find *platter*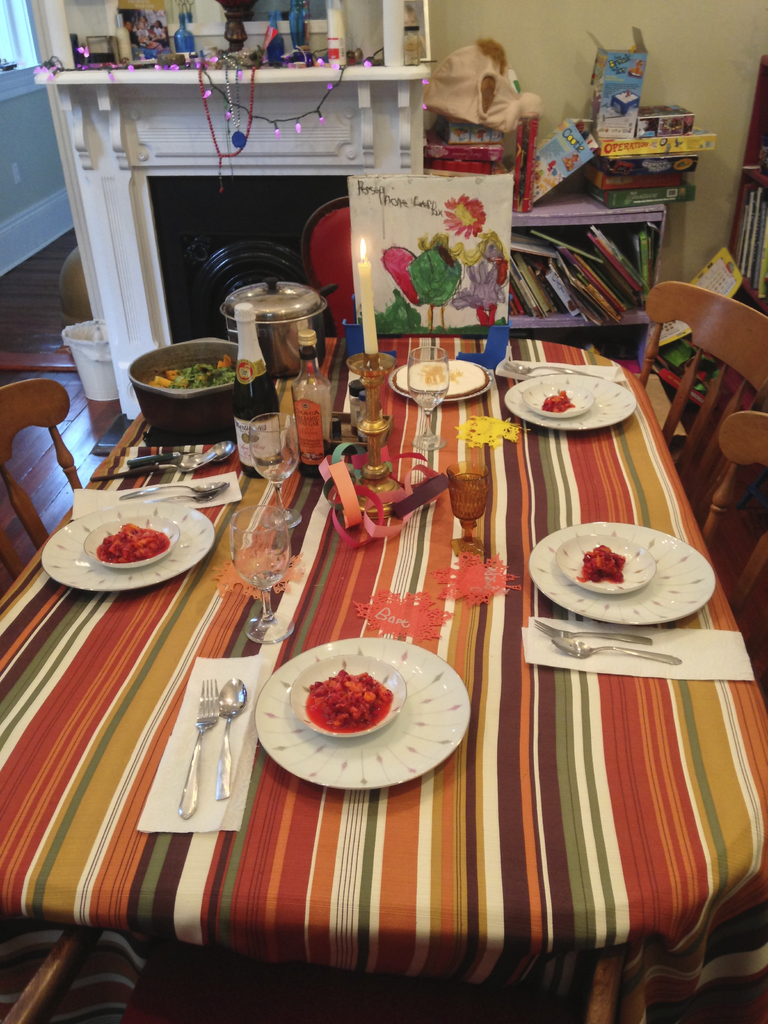
BBox(252, 641, 471, 787)
